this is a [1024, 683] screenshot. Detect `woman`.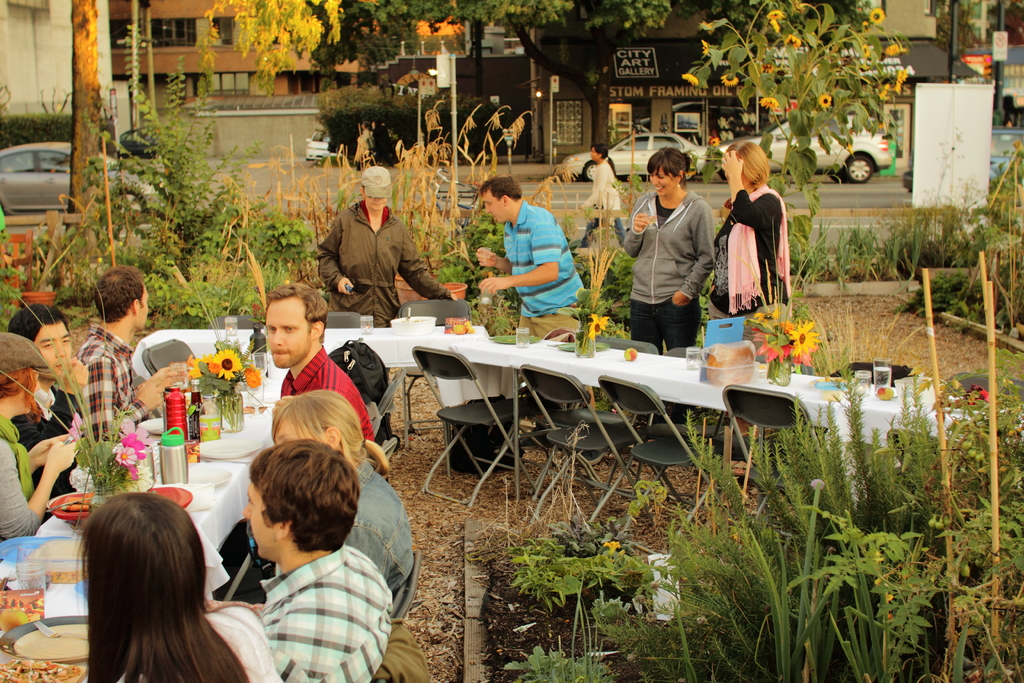
[left=0, top=329, right=76, bottom=538].
